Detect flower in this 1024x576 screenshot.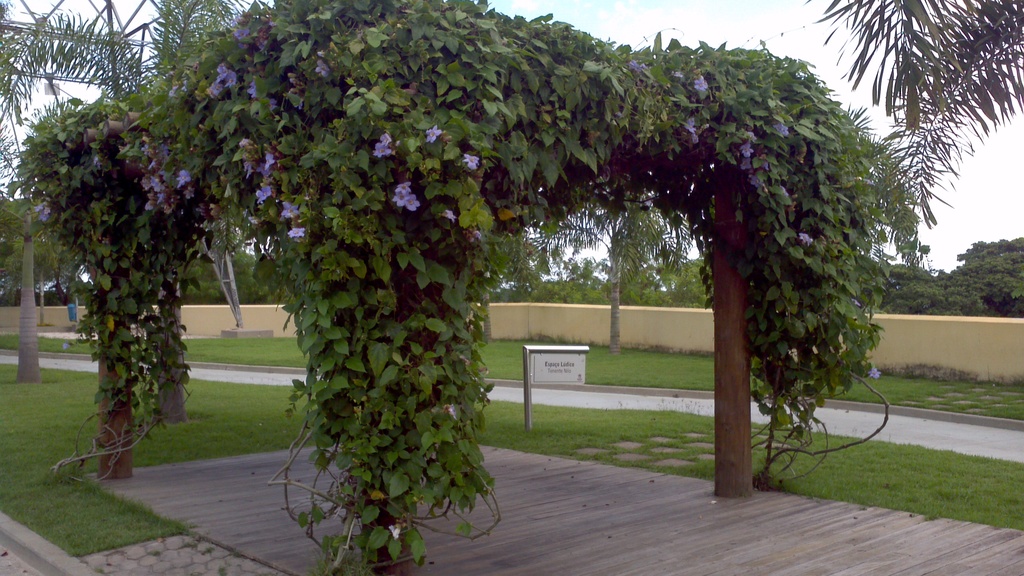
Detection: (left=232, top=15, right=257, bottom=49).
